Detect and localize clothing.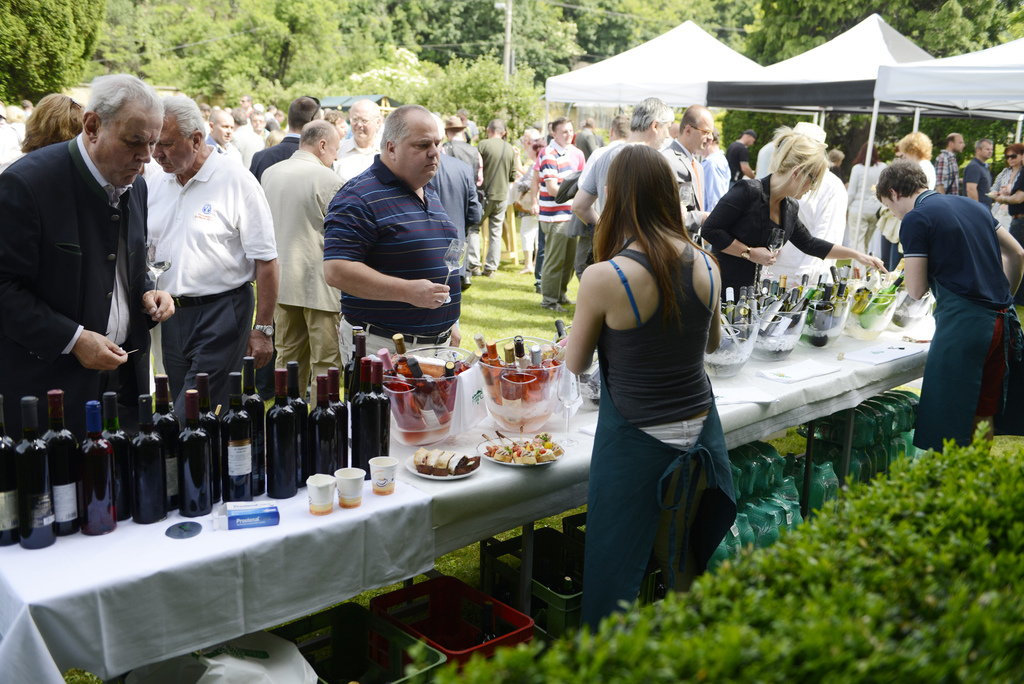
Localized at bbox=[846, 163, 886, 258].
